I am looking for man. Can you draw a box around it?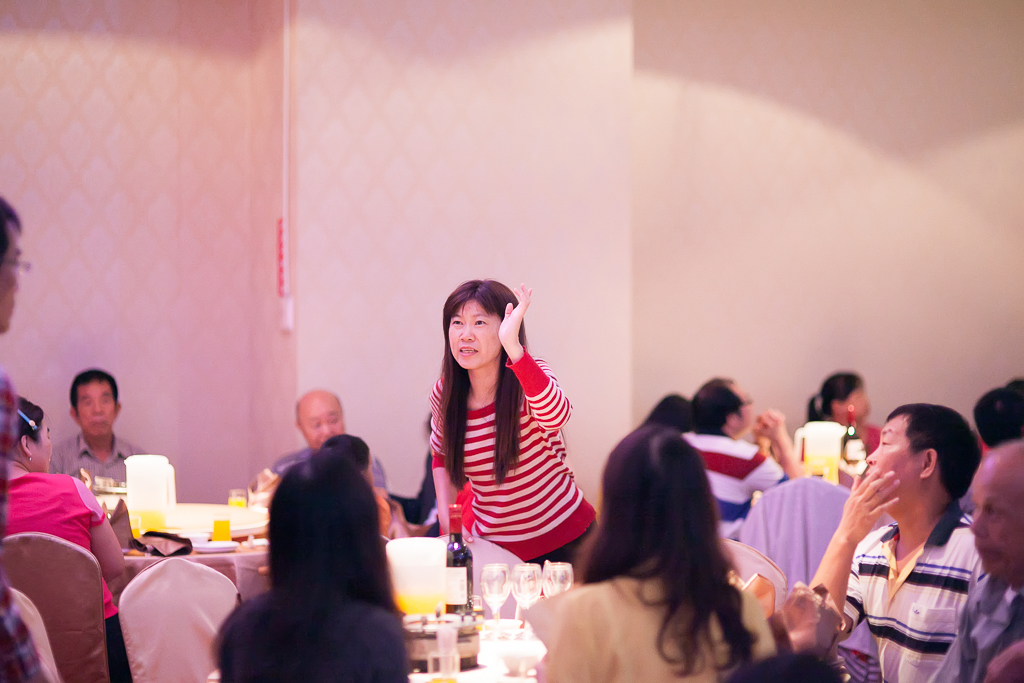
Sure, the bounding box is locate(43, 366, 154, 505).
